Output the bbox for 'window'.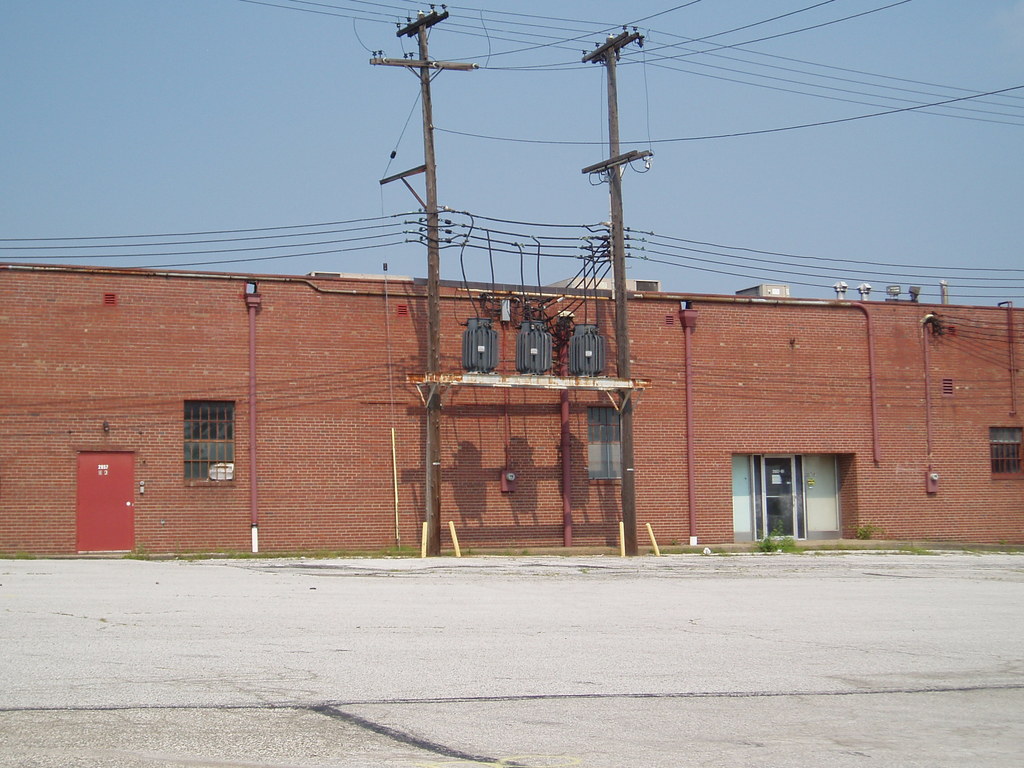
Rect(181, 395, 239, 487).
